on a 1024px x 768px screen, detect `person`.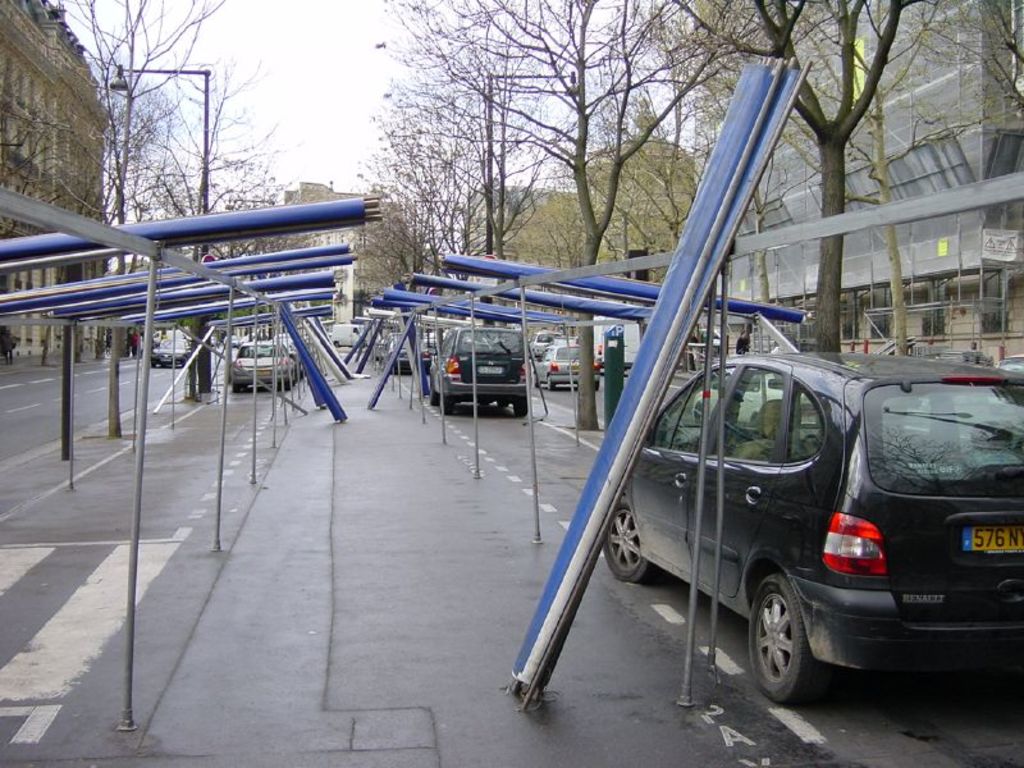
box=[127, 326, 141, 357].
